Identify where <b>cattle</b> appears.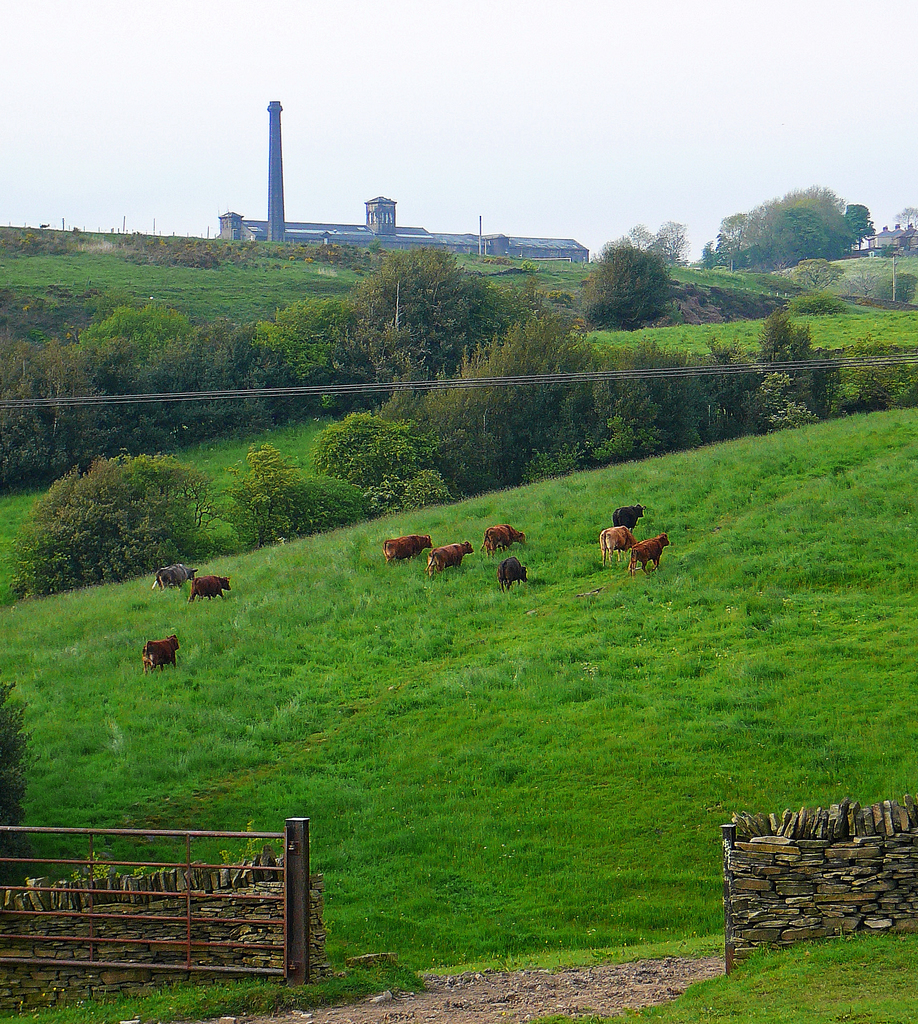
Appears at 627:531:671:575.
